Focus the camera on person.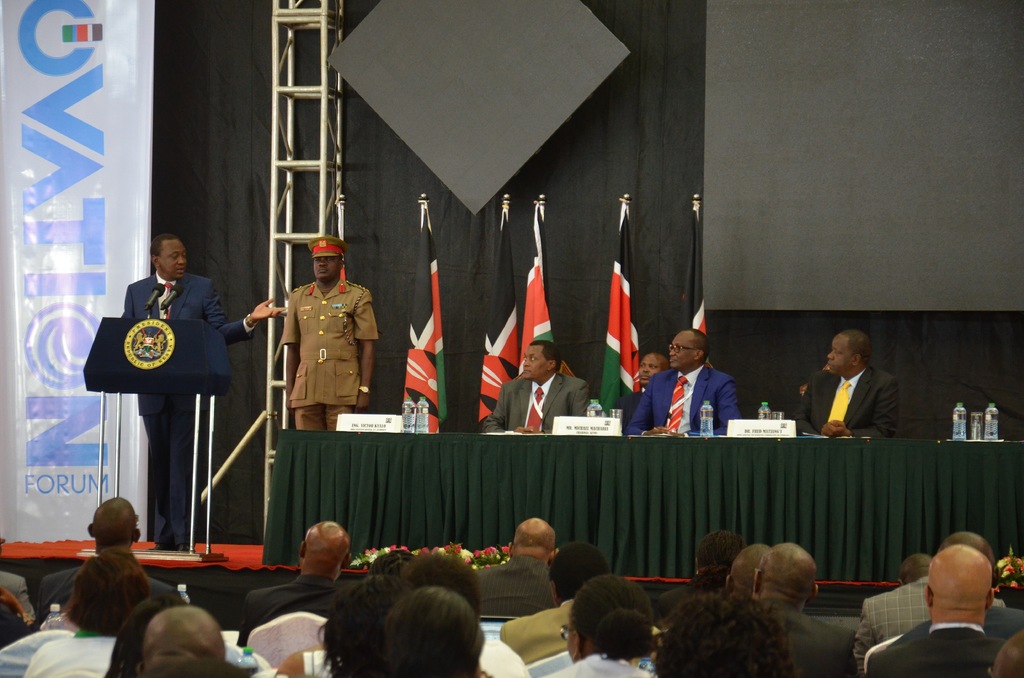
Focus region: x1=366, y1=548, x2=419, y2=579.
